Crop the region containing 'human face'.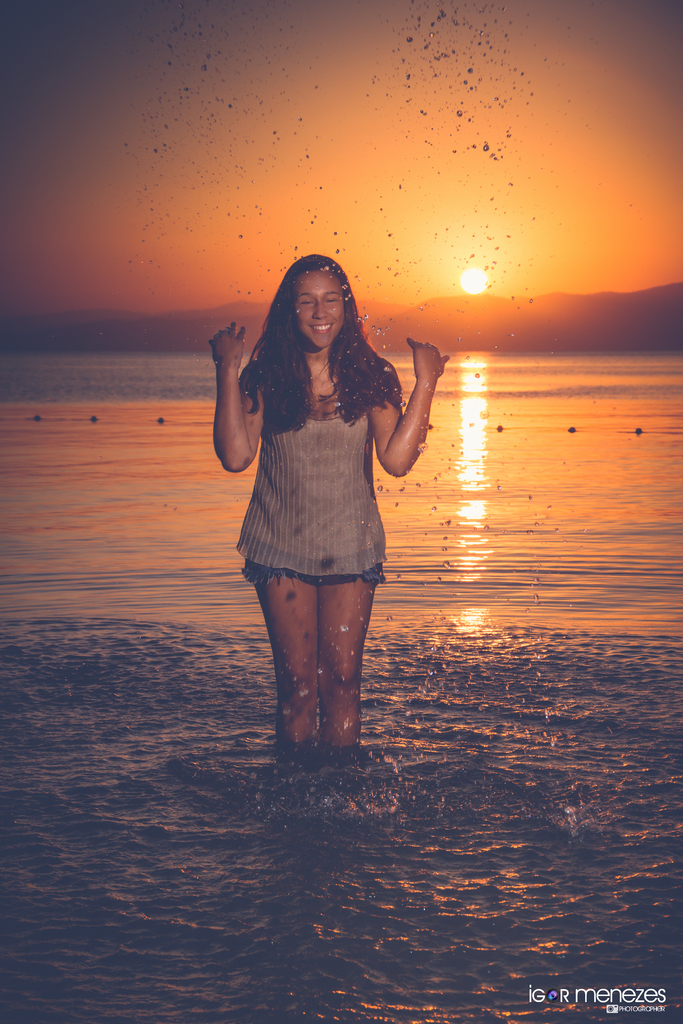
Crop region: {"left": 295, "top": 269, "right": 347, "bottom": 346}.
